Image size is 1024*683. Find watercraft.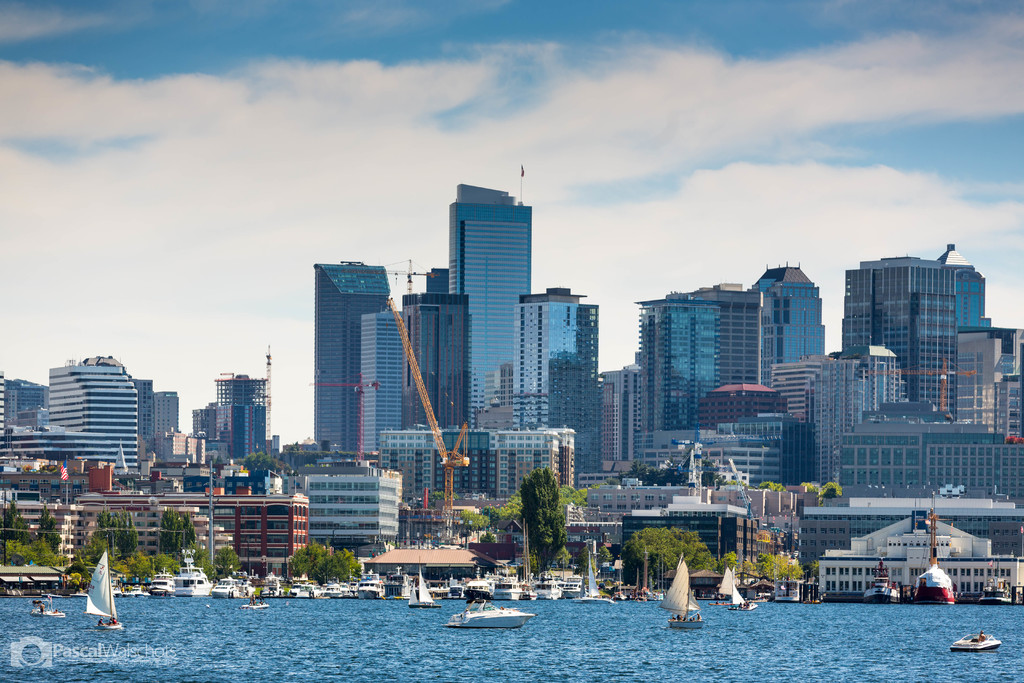
(x1=357, y1=575, x2=383, y2=599).
